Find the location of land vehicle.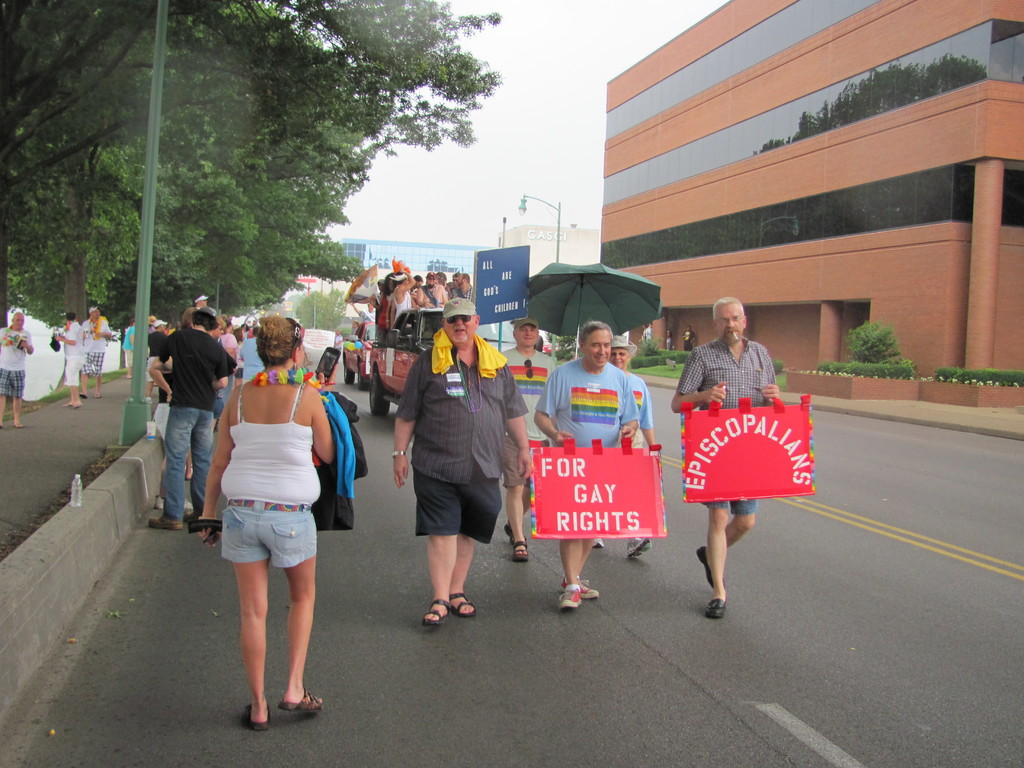
Location: bbox(370, 305, 442, 411).
